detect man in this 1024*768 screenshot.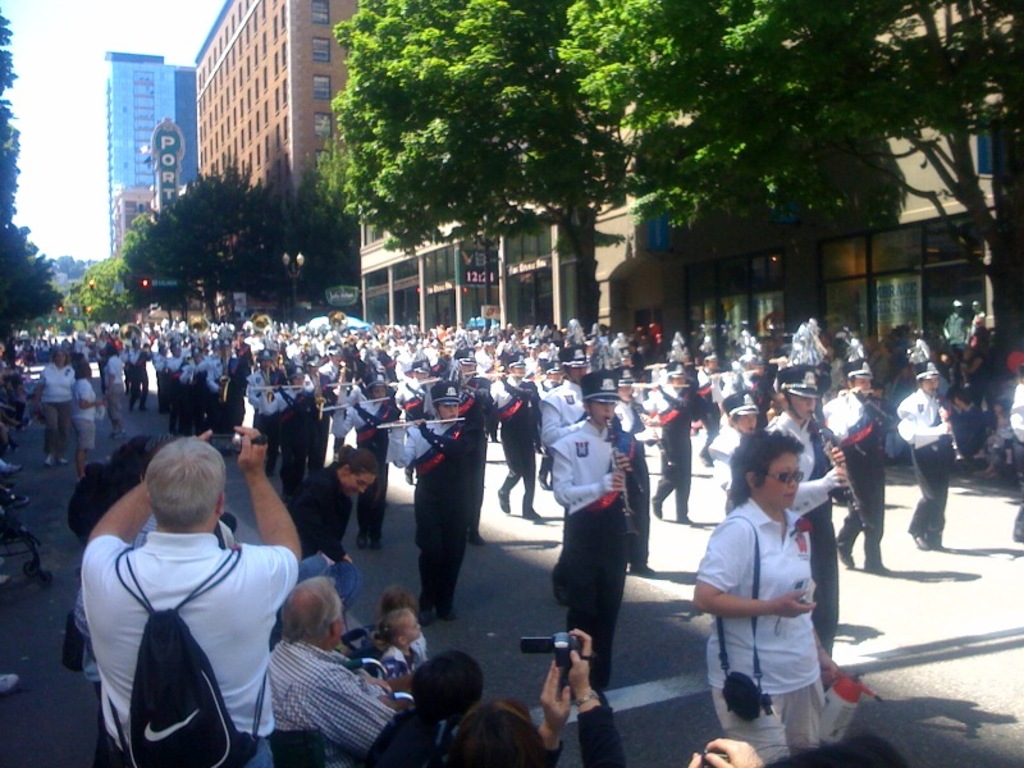
Detection: 645:357:701:529.
